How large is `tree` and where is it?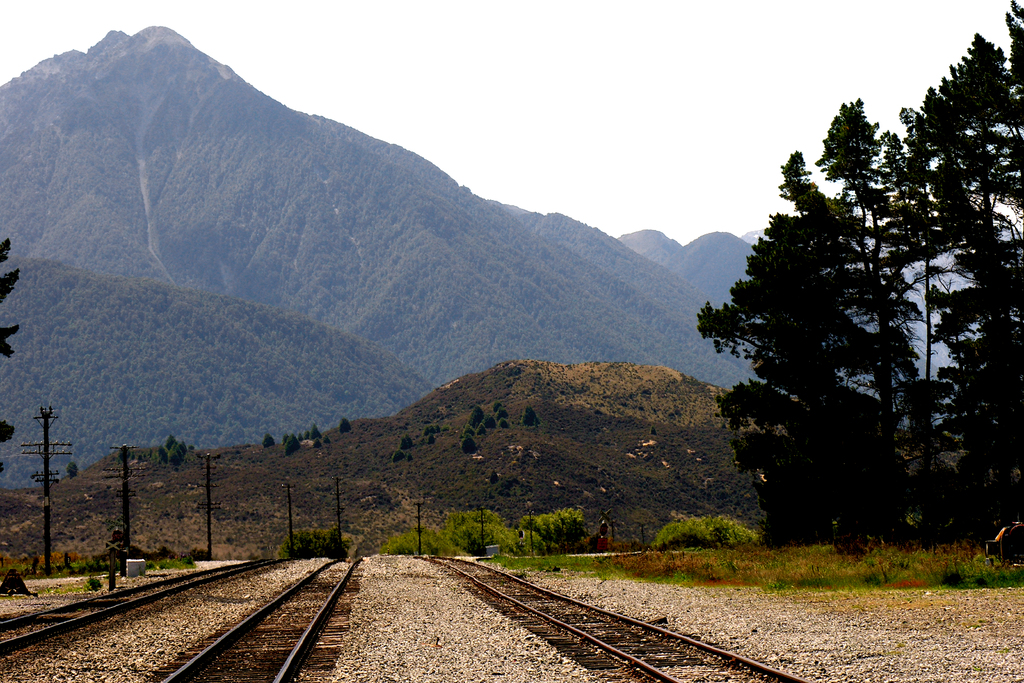
Bounding box: bbox(513, 502, 580, 547).
